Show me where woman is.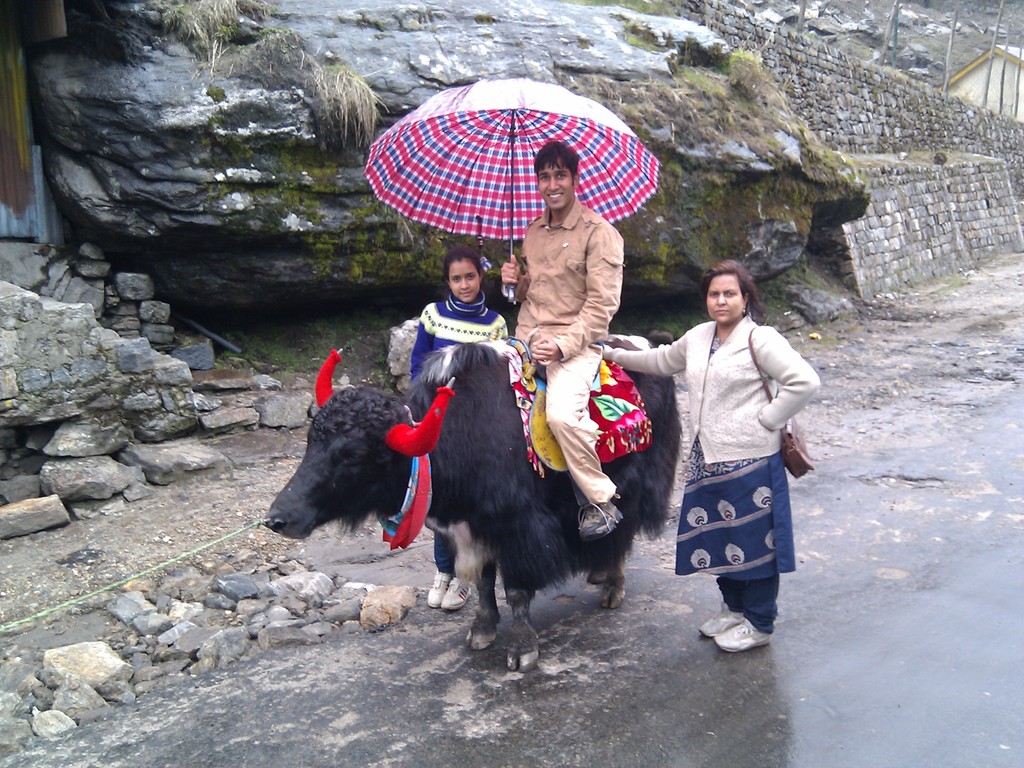
woman is at 646 250 816 657.
